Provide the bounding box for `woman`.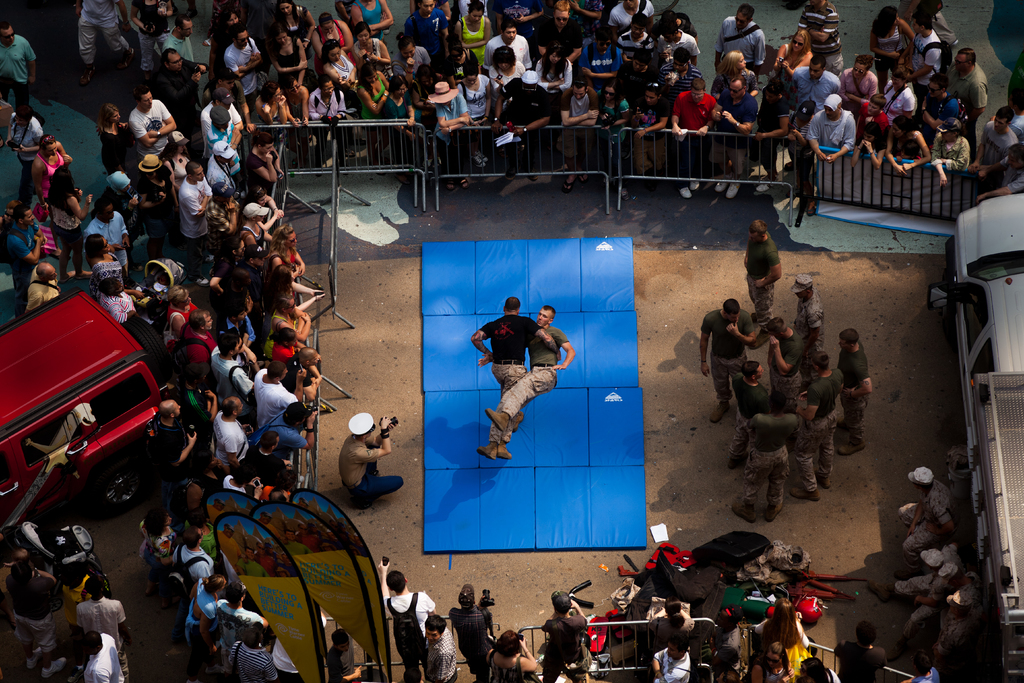
bbox(867, 6, 920, 84).
